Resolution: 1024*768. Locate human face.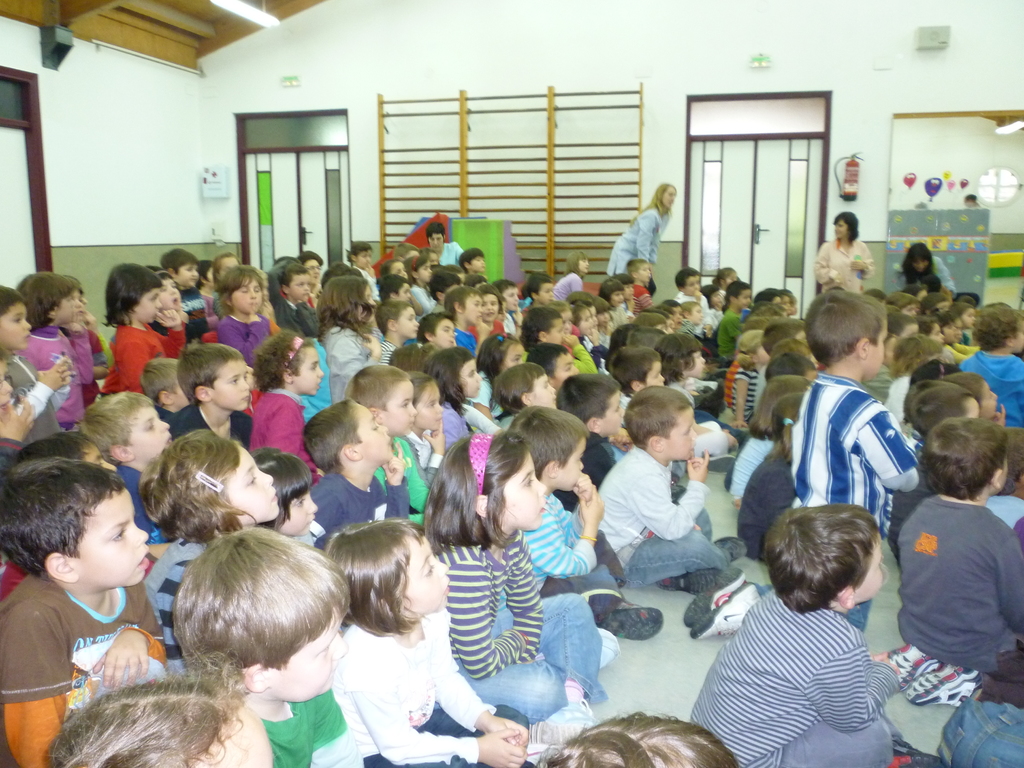
[x1=640, y1=360, x2=666, y2=388].
